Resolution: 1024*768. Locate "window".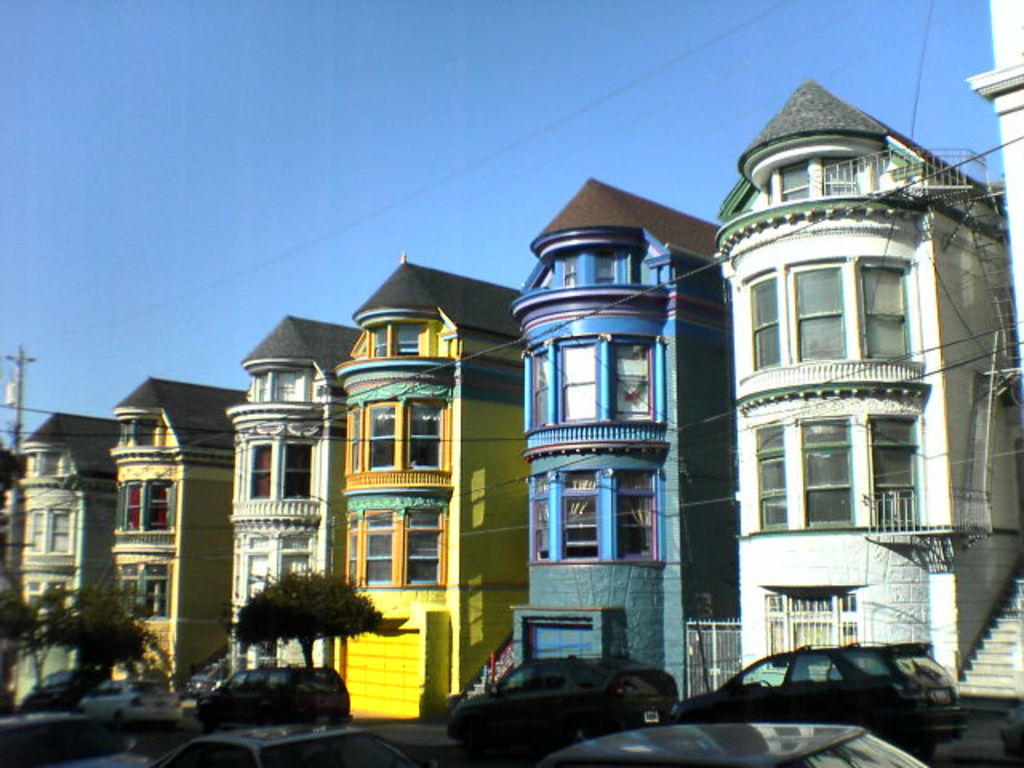
<region>562, 259, 576, 286</region>.
